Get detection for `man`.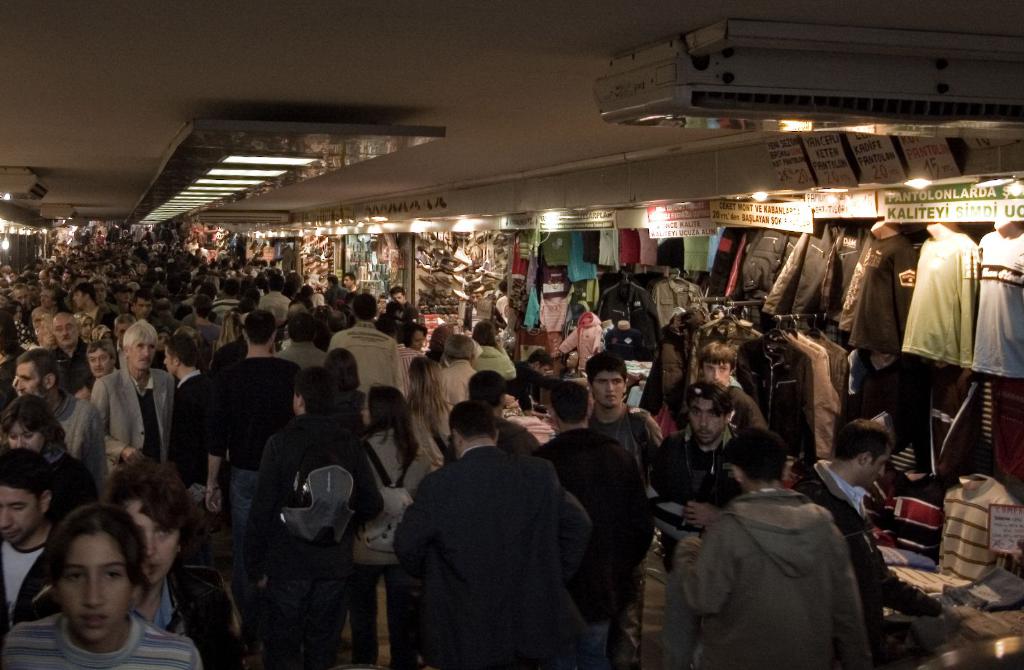
Detection: (331, 288, 404, 410).
